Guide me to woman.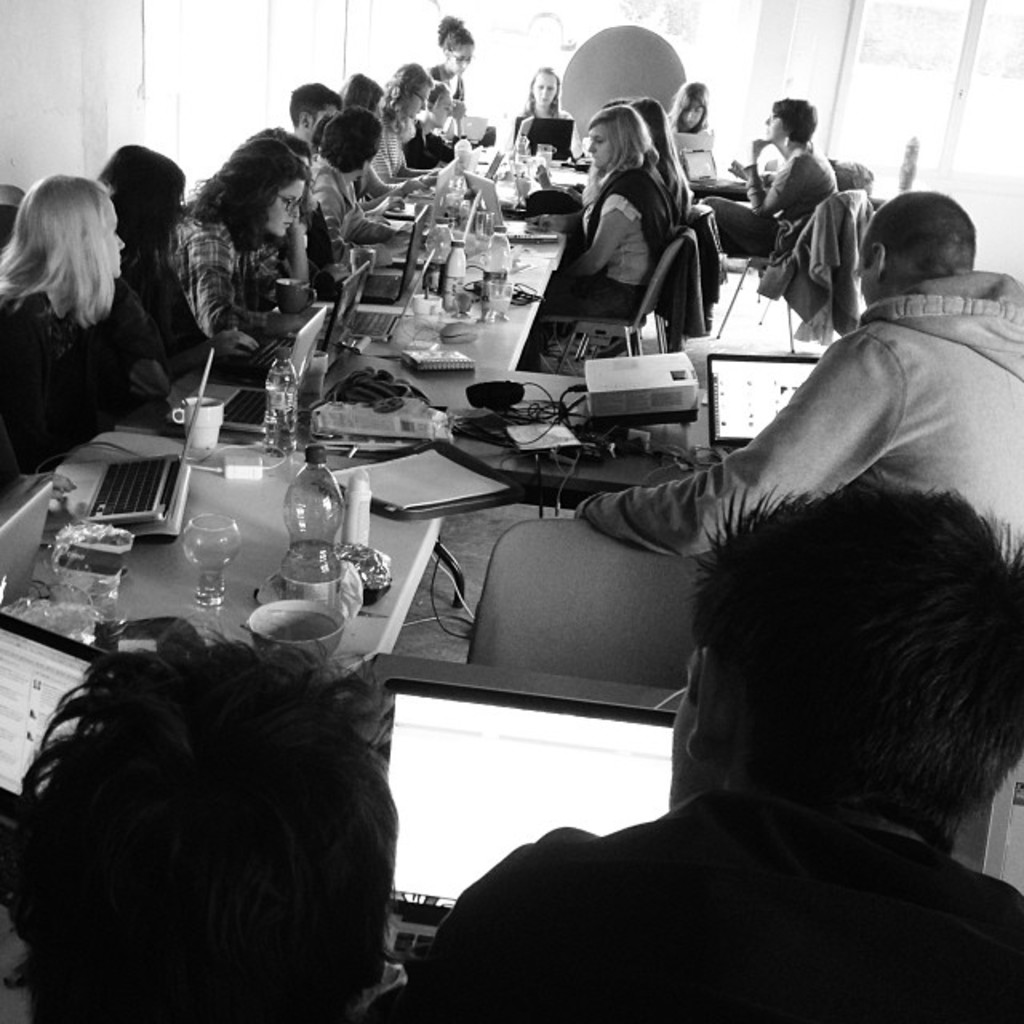
Guidance: {"left": 520, "top": 107, "right": 670, "bottom": 363}.
